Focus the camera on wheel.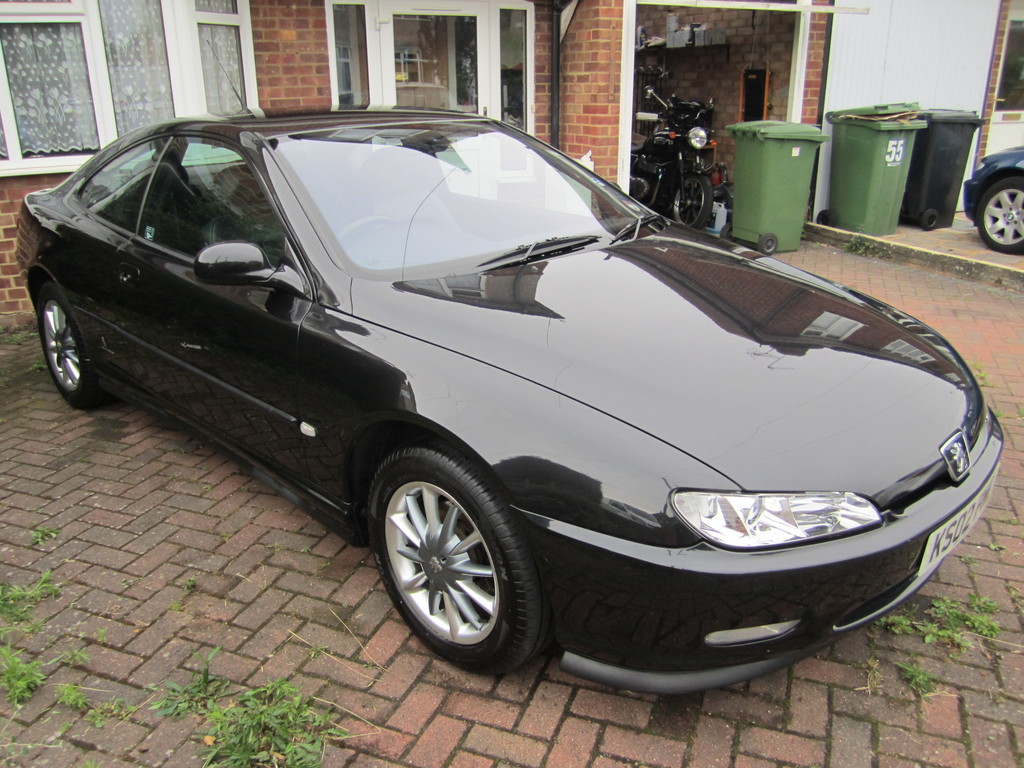
Focus region: bbox=[719, 225, 730, 237].
